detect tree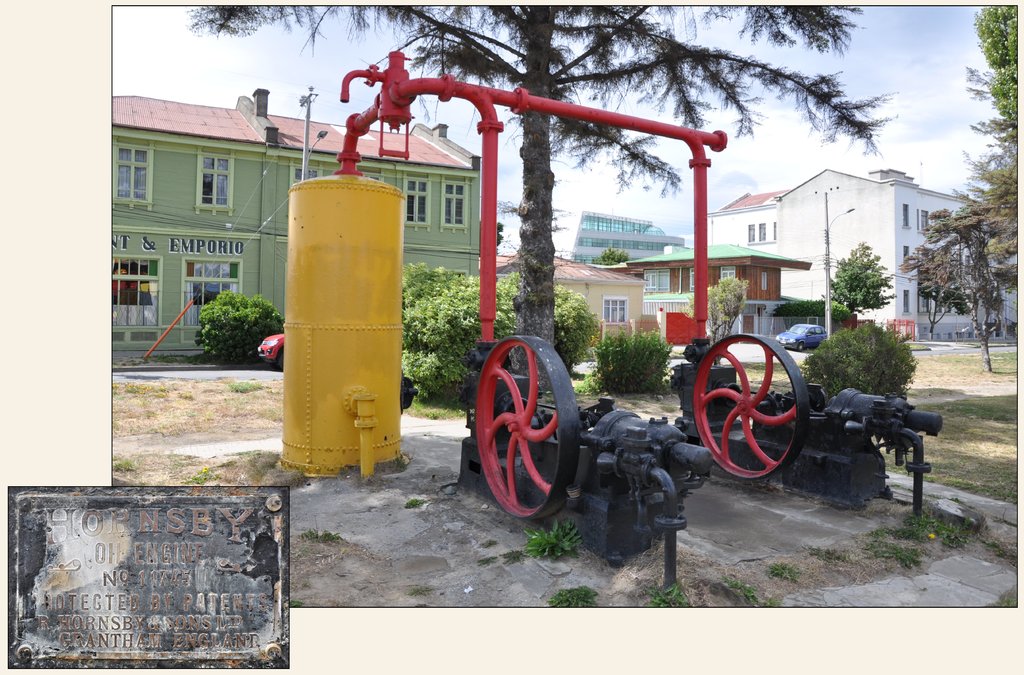
bbox=[191, 285, 282, 368]
